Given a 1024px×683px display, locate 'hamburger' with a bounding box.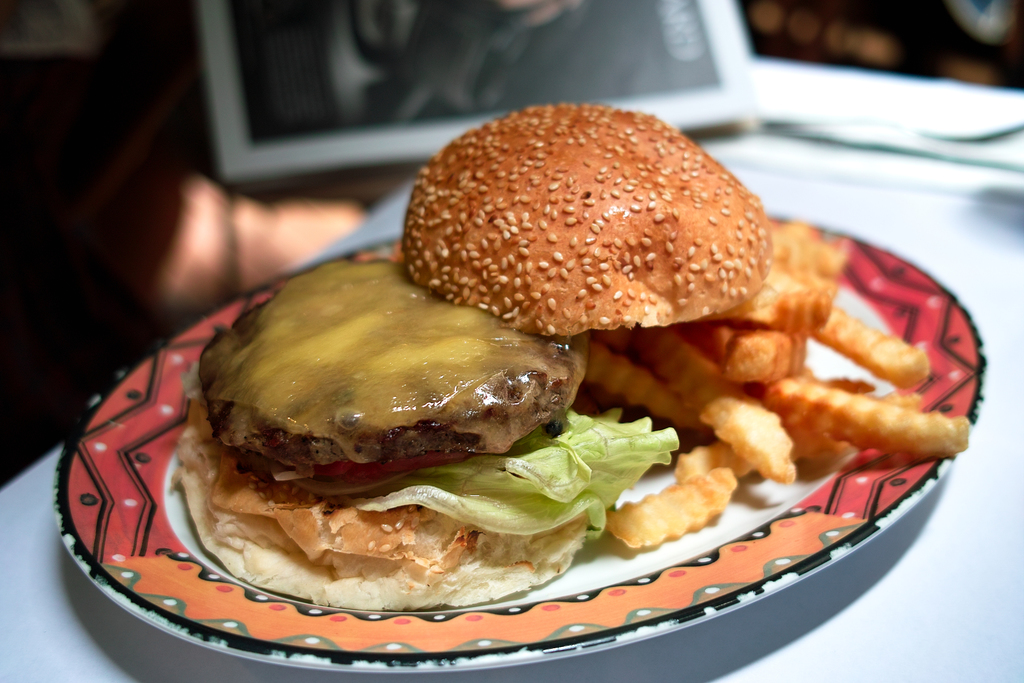
Located: 169/103/778/609.
